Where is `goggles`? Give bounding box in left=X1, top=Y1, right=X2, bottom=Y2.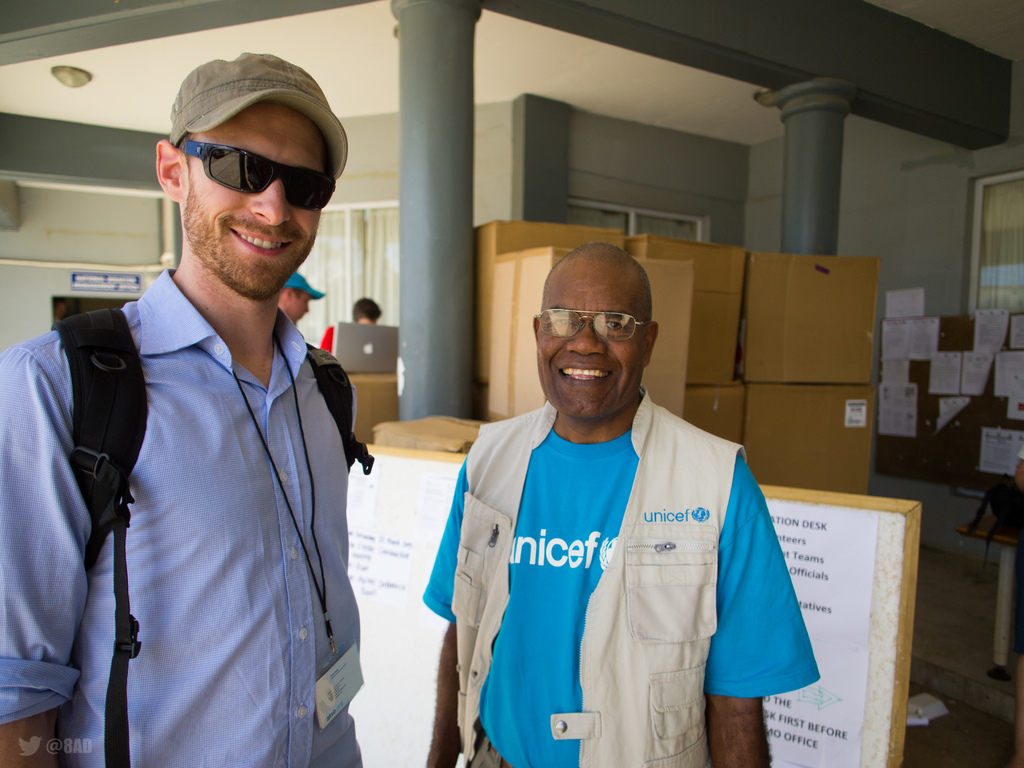
left=166, top=121, right=321, bottom=193.
